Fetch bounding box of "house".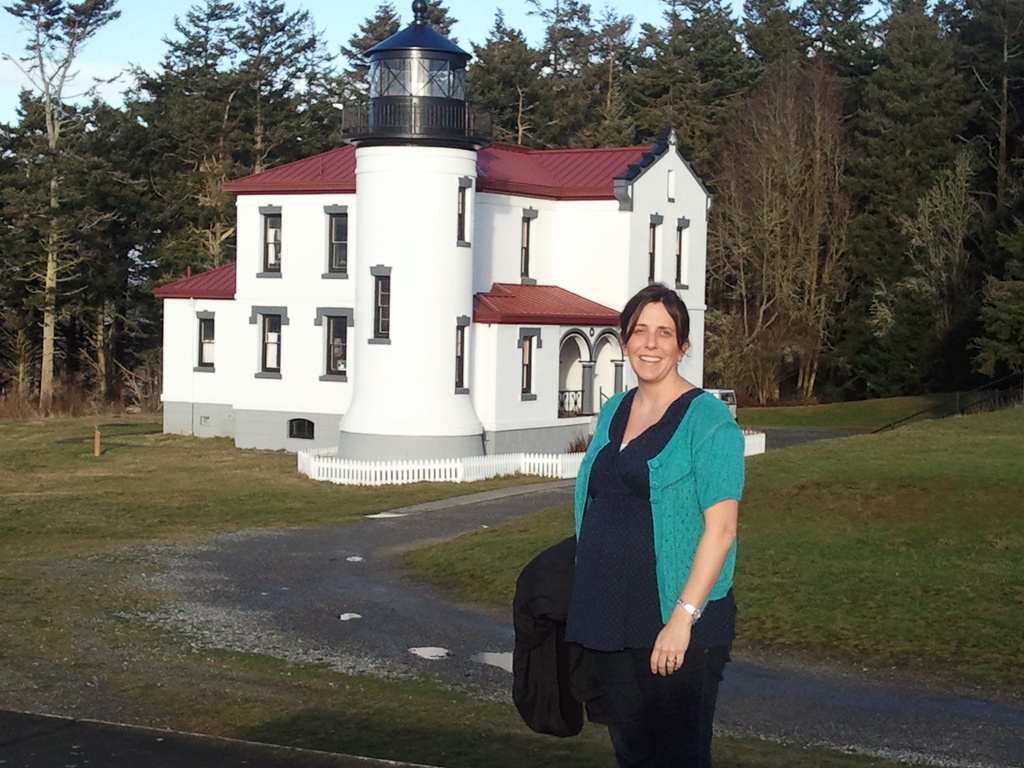
Bbox: 162,61,717,492.
